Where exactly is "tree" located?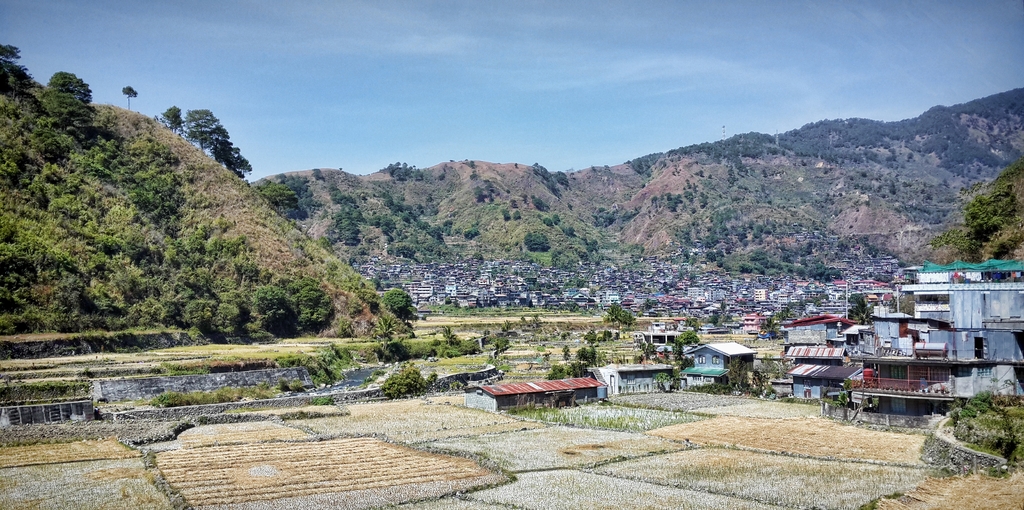
Its bounding box is {"left": 116, "top": 89, "right": 138, "bottom": 113}.
